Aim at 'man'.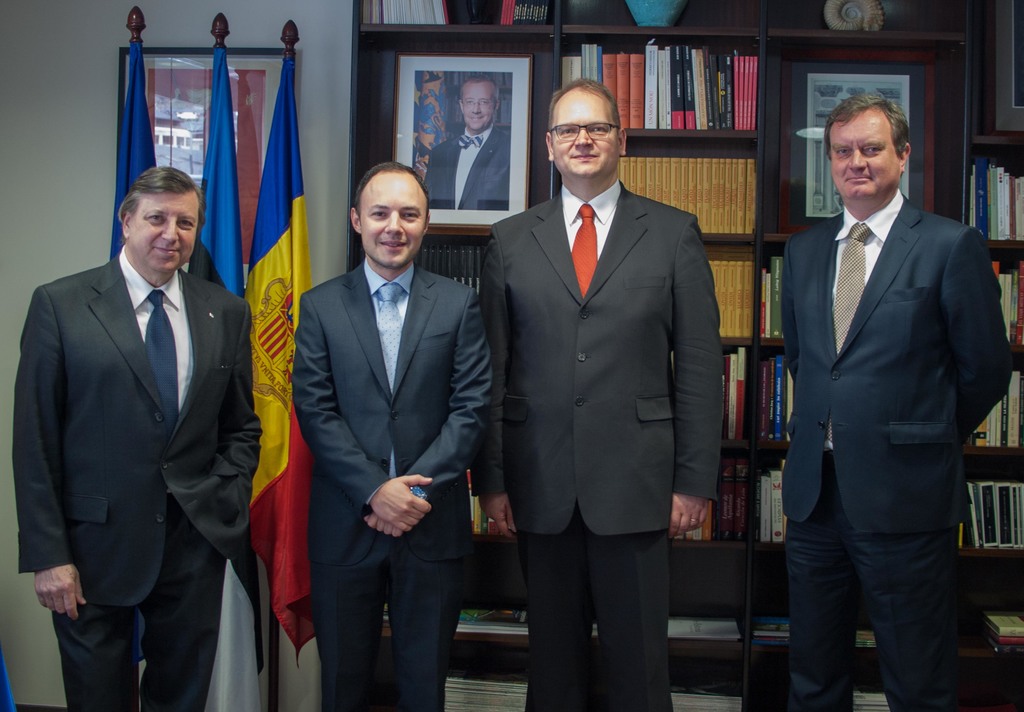
Aimed at region(756, 70, 998, 702).
